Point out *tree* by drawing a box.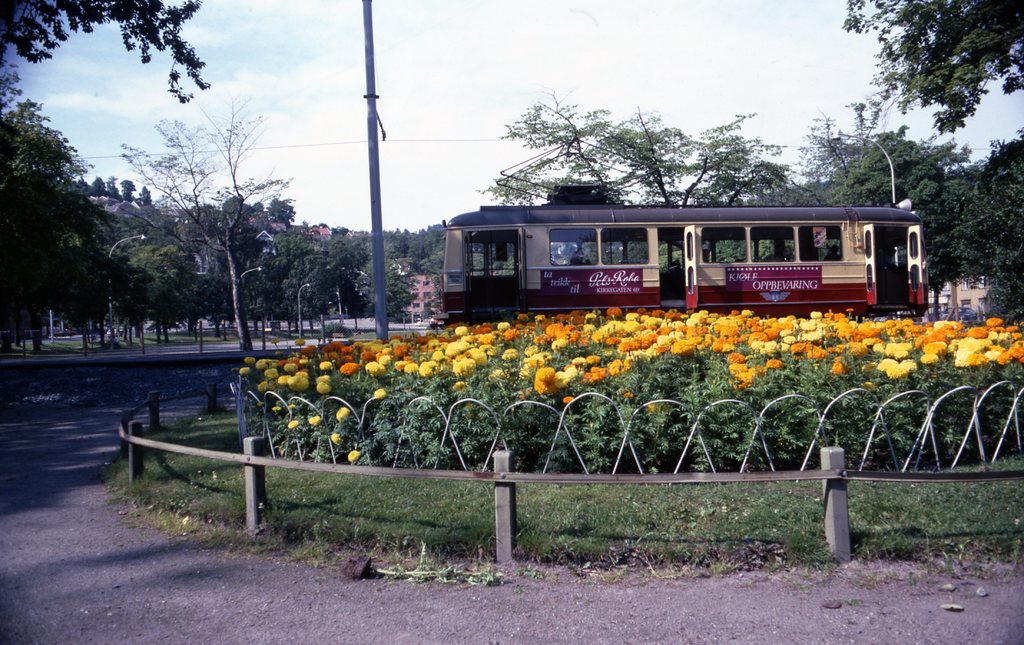
{"x1": 841, "y1": 0, "x2": 1023, "y2": 127}.
